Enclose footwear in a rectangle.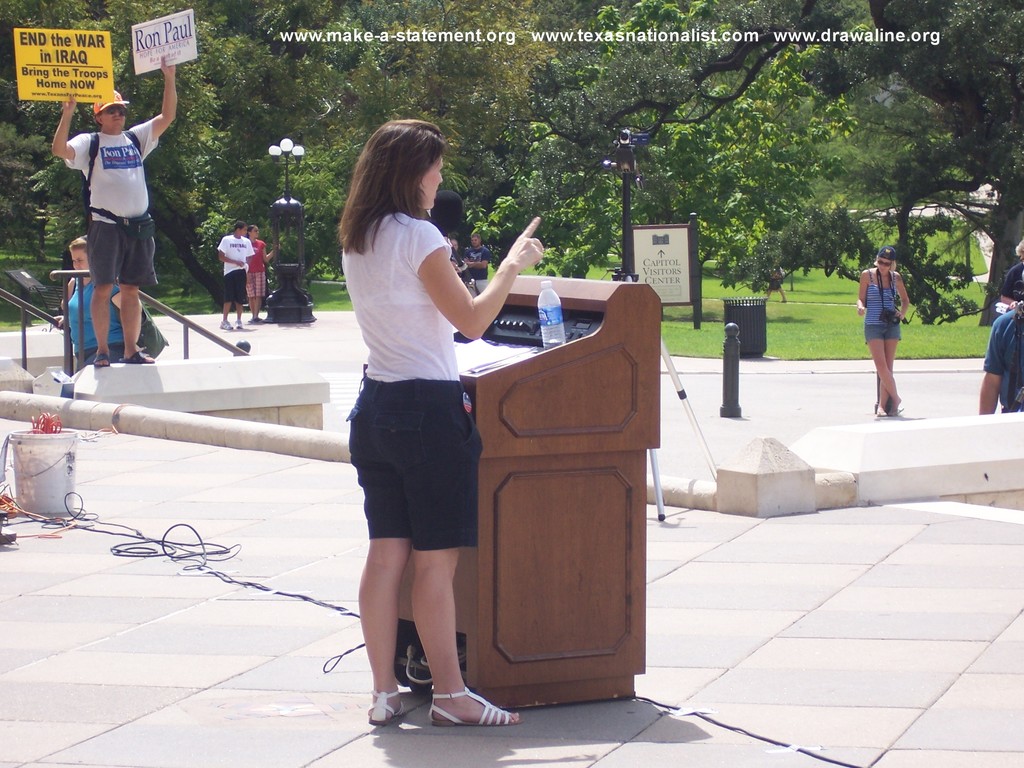
(92, 354, 108, 369).
